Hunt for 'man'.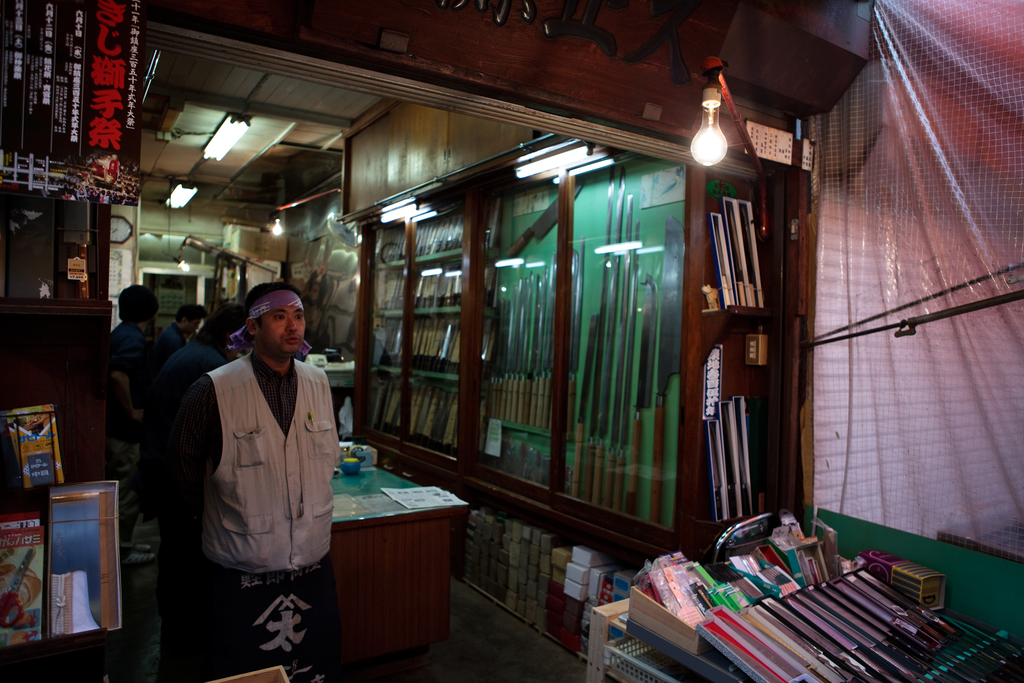
Hunted down at x1=148 y1=306 x2=244 y2=555.
